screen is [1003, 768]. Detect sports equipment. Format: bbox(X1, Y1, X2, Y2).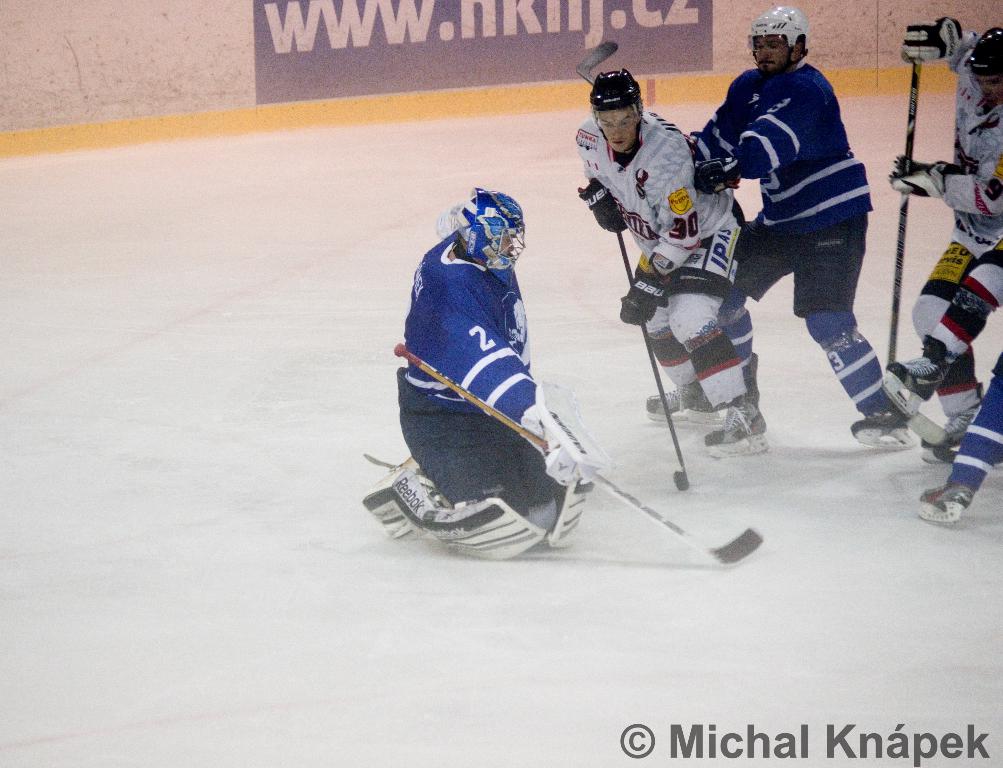
bbox(693, 157, 741, 193).
